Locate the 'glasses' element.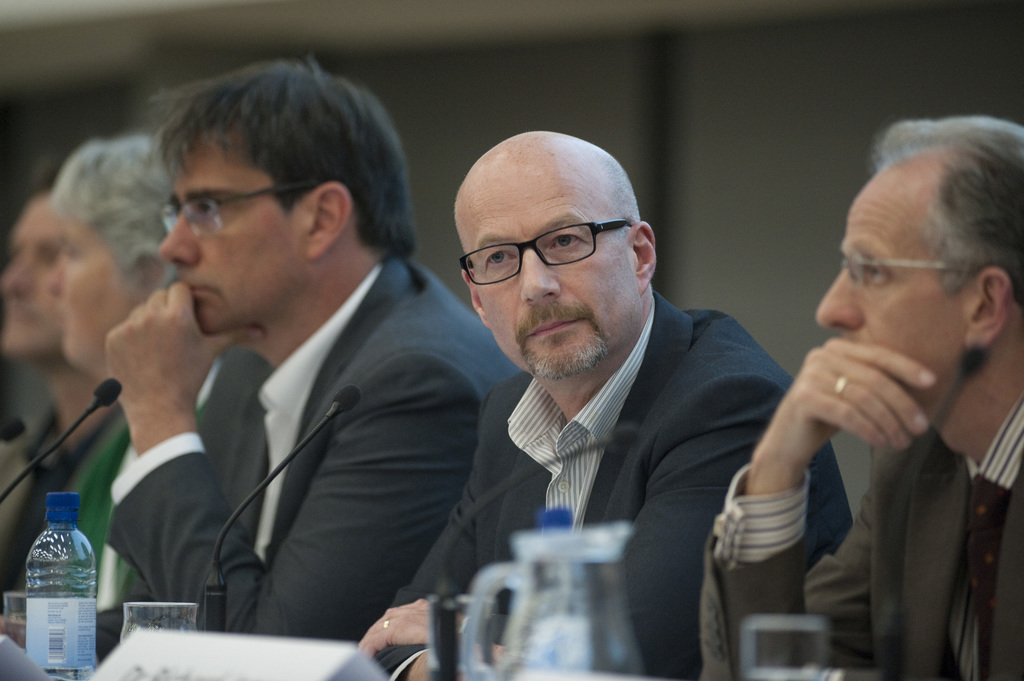
Element bbox: crop(154, 174, 323, 240).
